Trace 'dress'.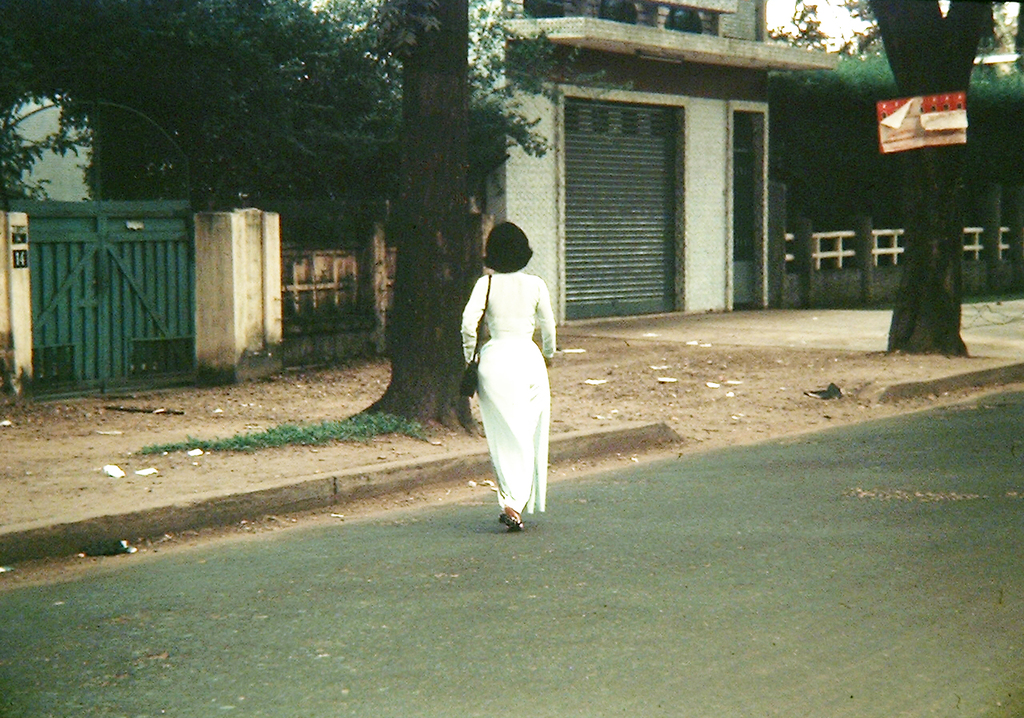
Traced to bbox(457, 272, 562, 519).
